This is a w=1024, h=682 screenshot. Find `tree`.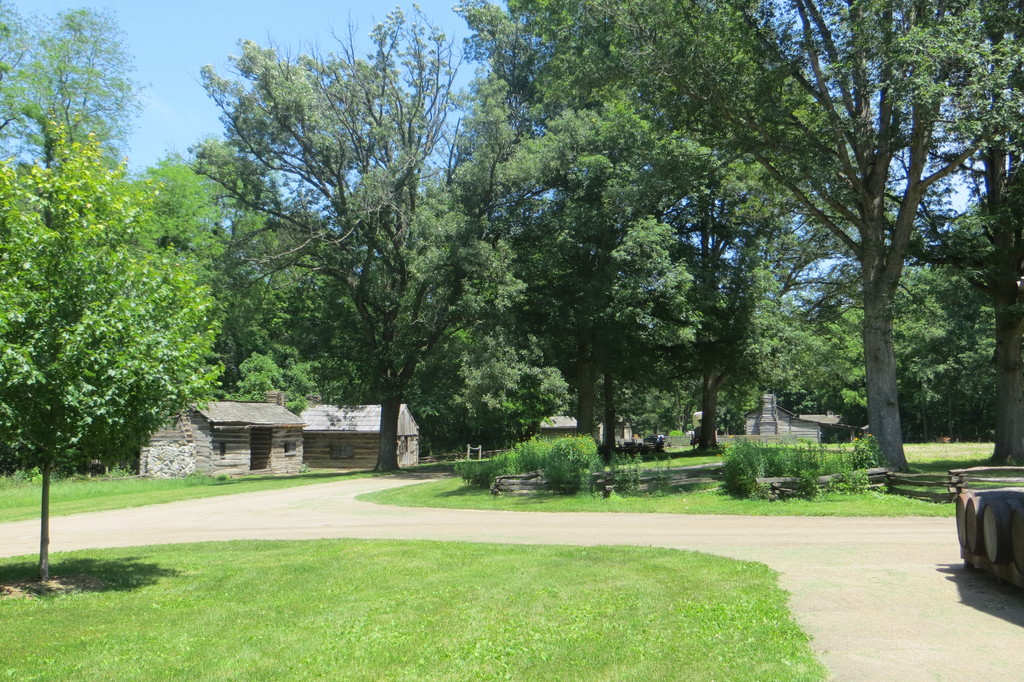
Bounding box: x1=125, y1=136, x2=378, y2=414.
